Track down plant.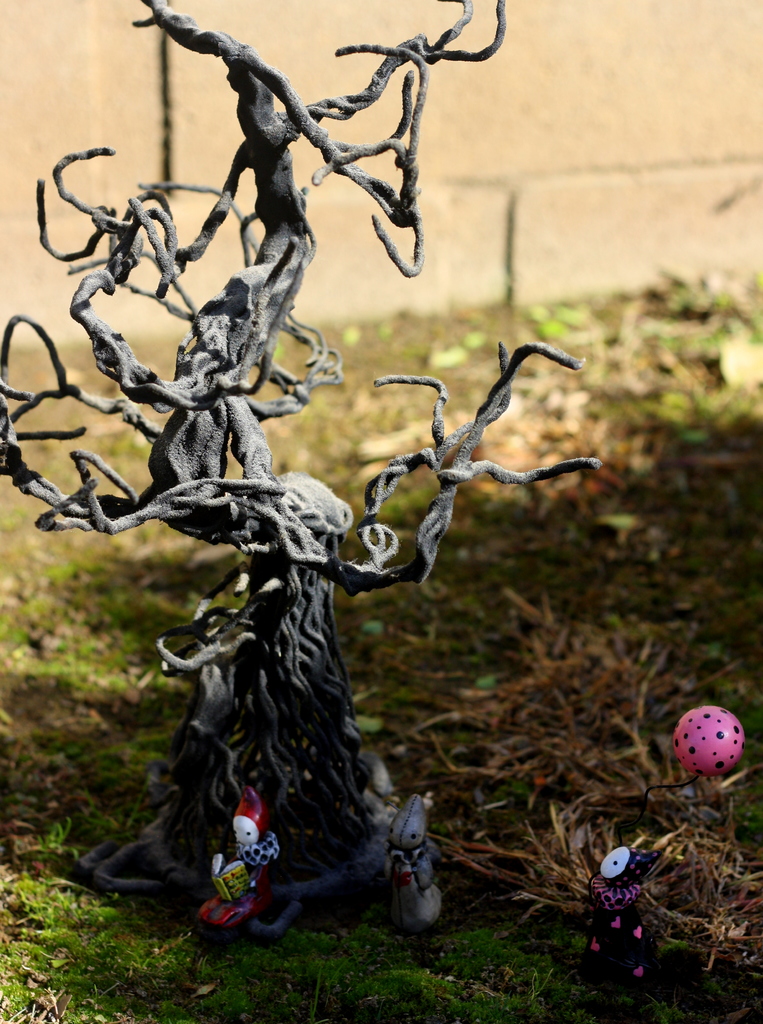
Tracked to 650, 244, 762, 323.
